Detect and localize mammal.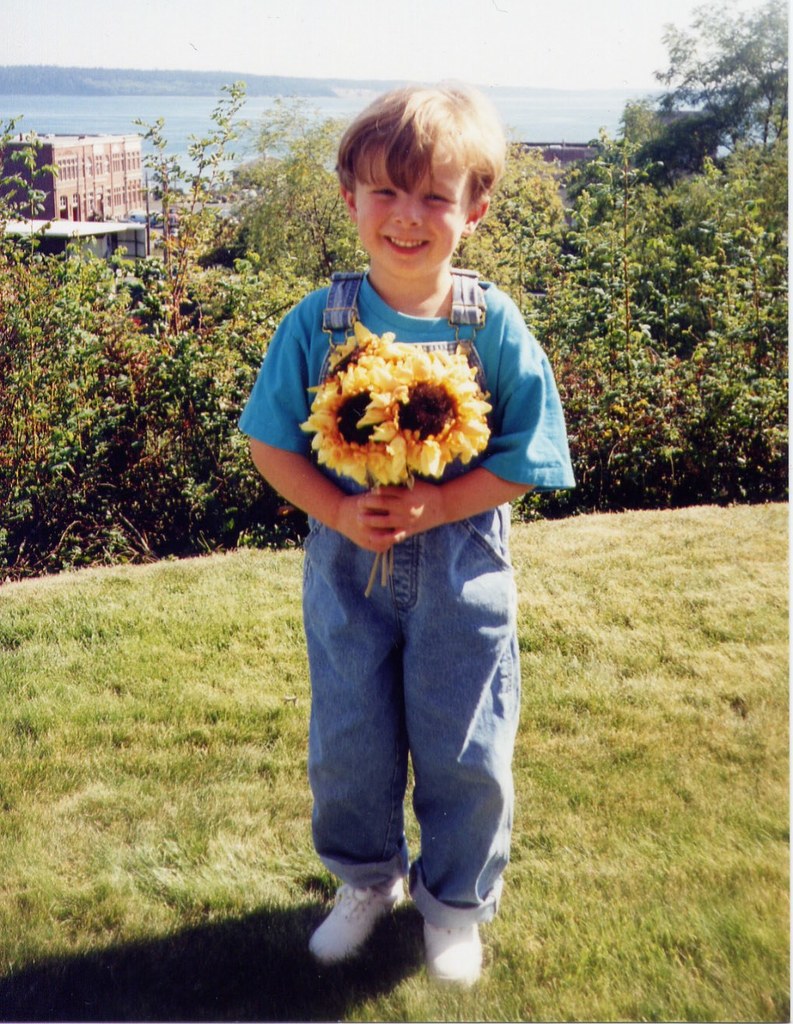
Localized at 234, 83, 576, 994.
